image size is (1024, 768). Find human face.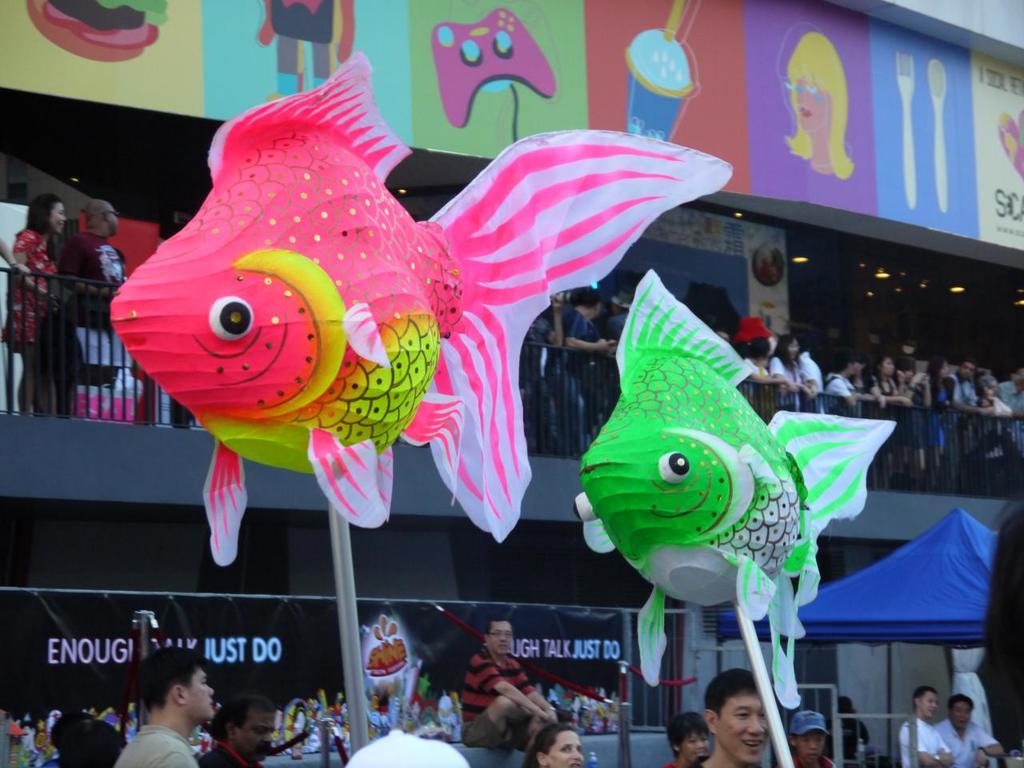
918/696/933/714.
